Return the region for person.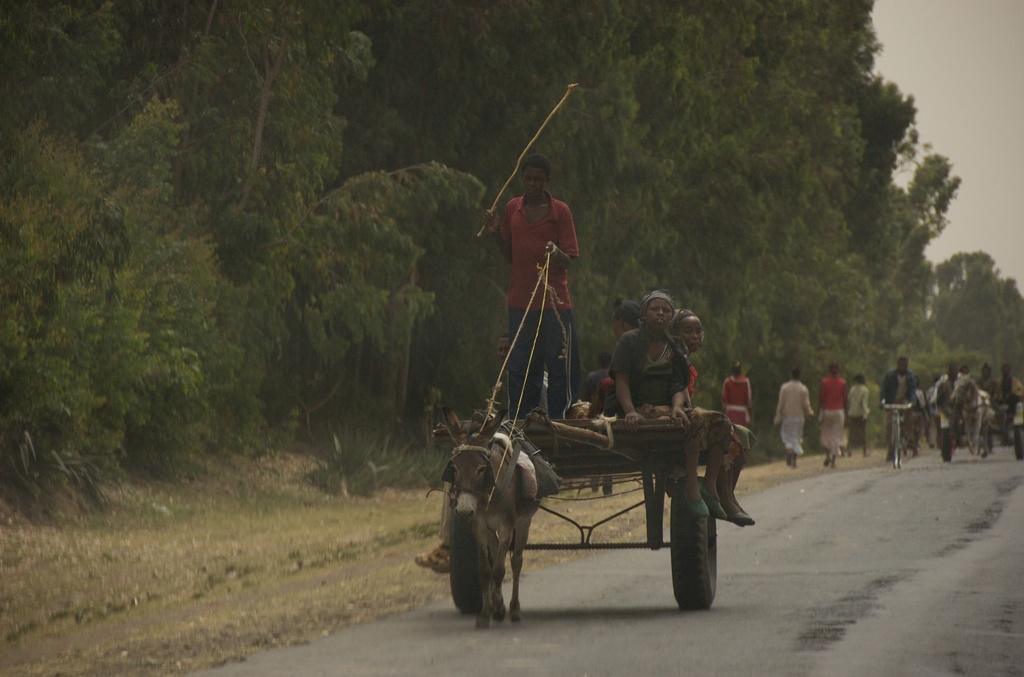
region(728, 365, 755, 448).
